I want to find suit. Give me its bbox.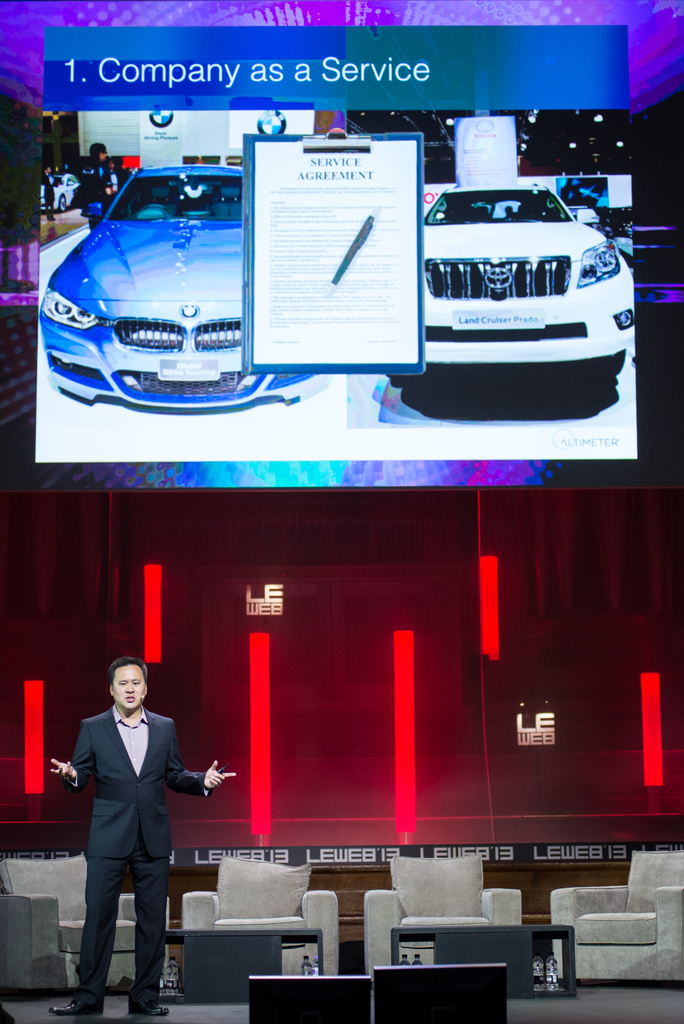
region(63, 680, 214, 984).
